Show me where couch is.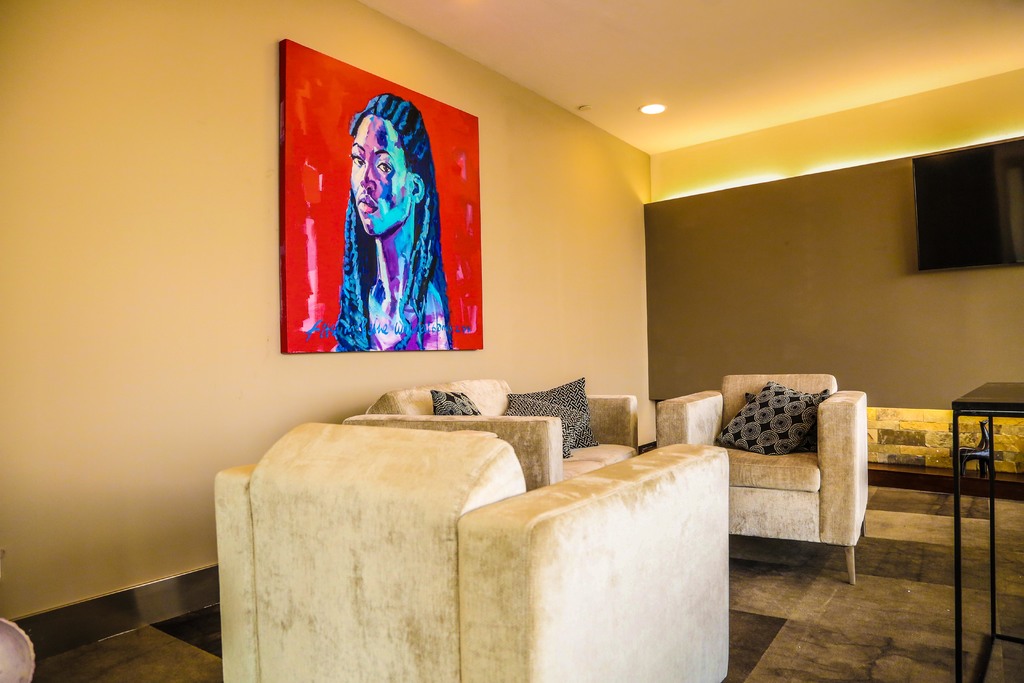
couch is at bbox(0, 613, 34, 682).
